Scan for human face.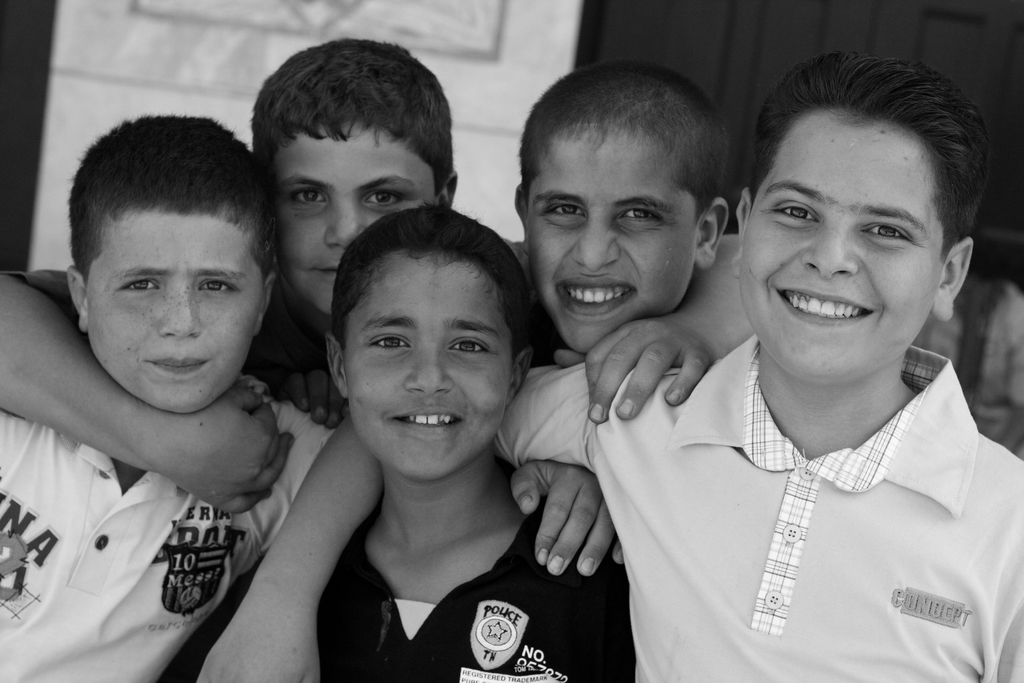
Scan result: 521,128,700,352.
